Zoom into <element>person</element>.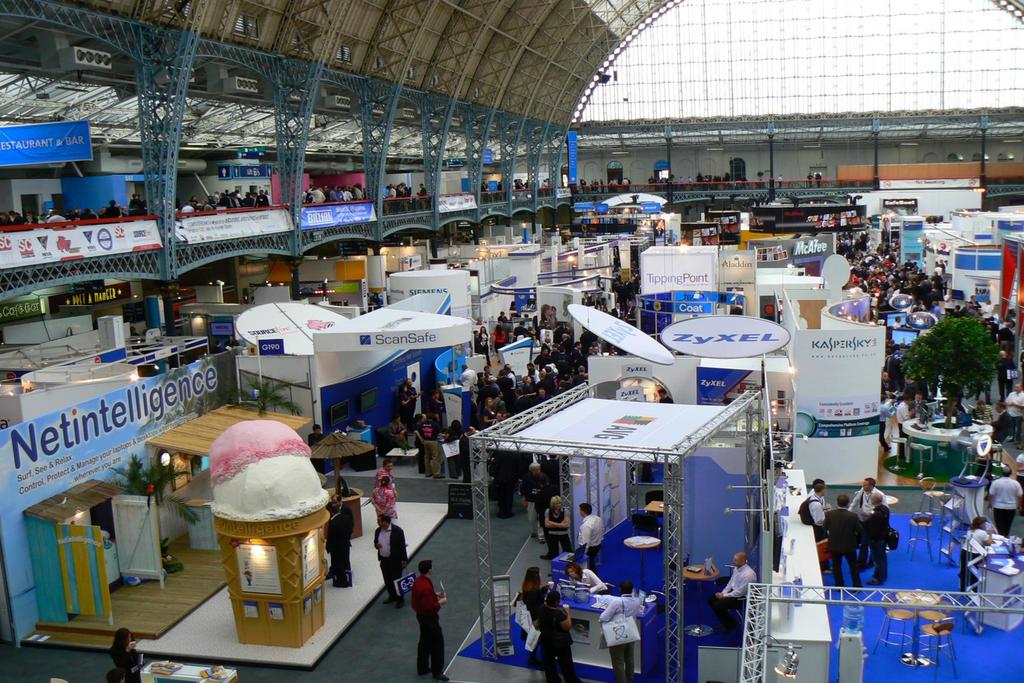
Zoom target: x1=574 y1=504 x2=596 y2=572.
